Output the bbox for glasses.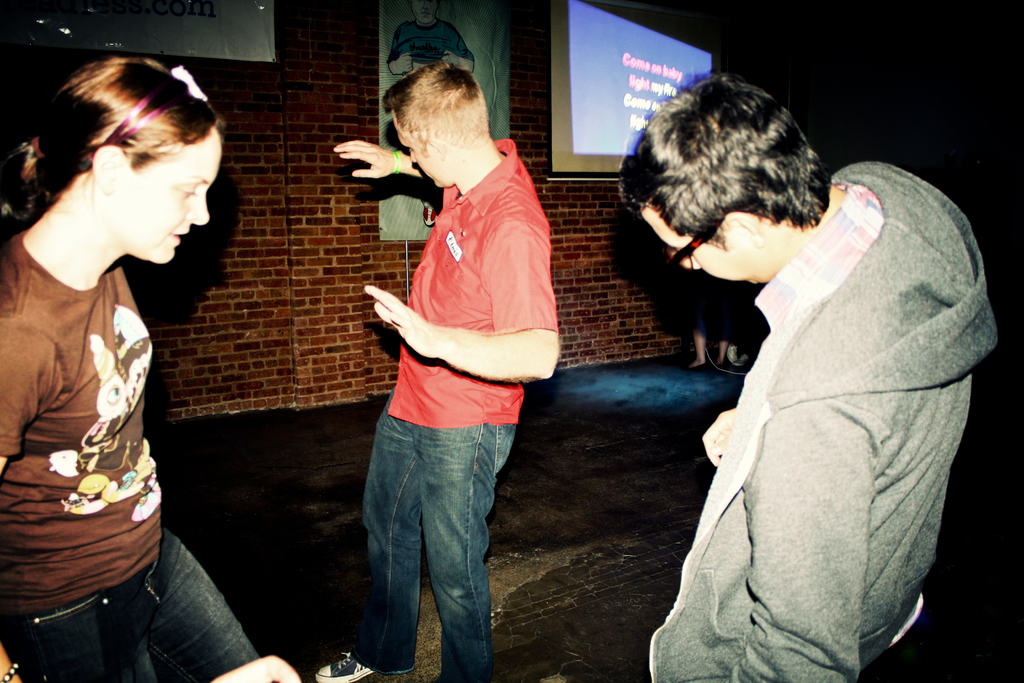
x1=665 y1=232 x2=705 y2=273.
